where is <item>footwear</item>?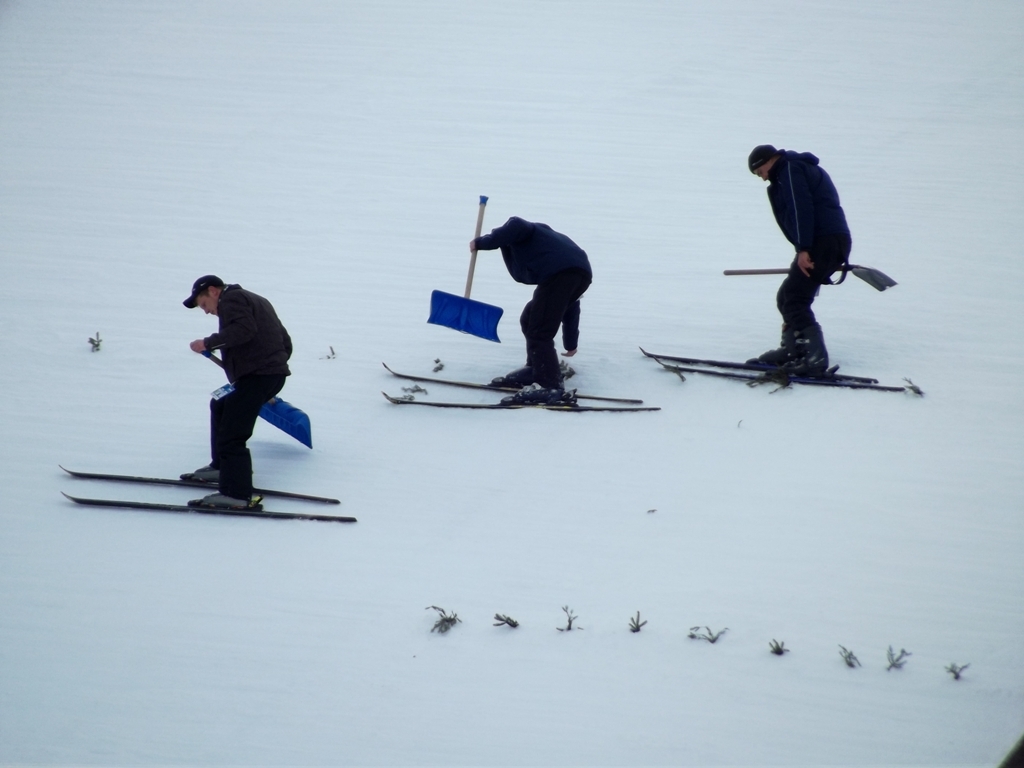
184/464/219/484.
